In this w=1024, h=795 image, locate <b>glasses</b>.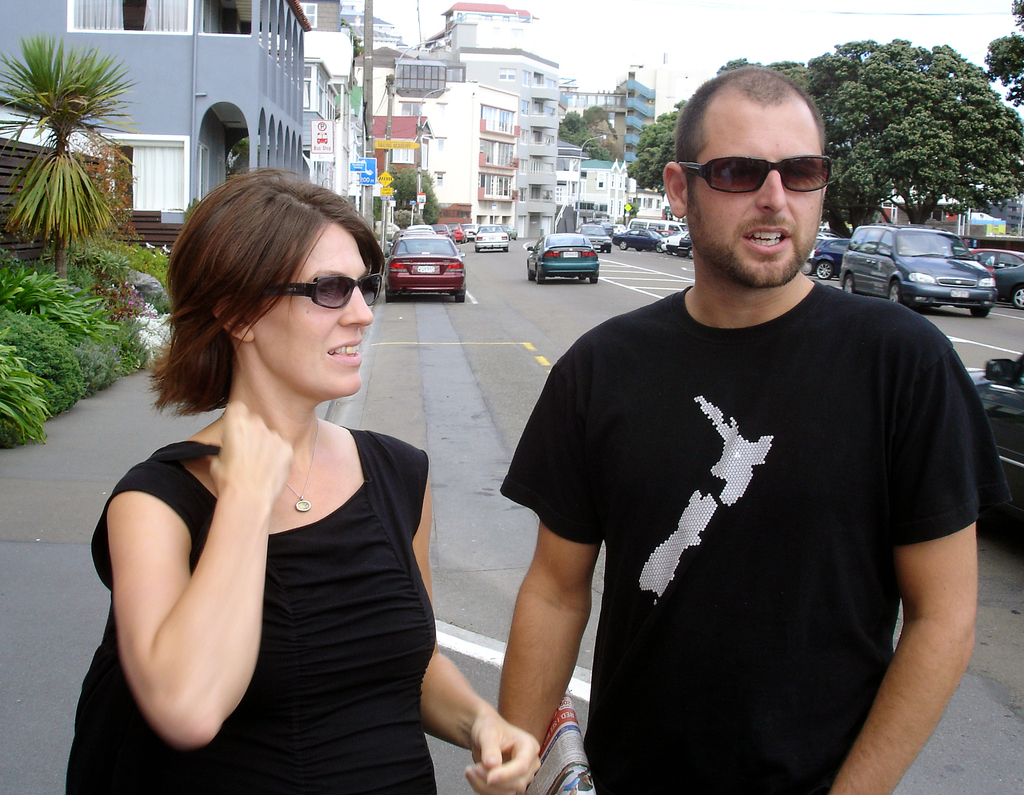
Bounding box: locate(676, 152, 833, 198).
